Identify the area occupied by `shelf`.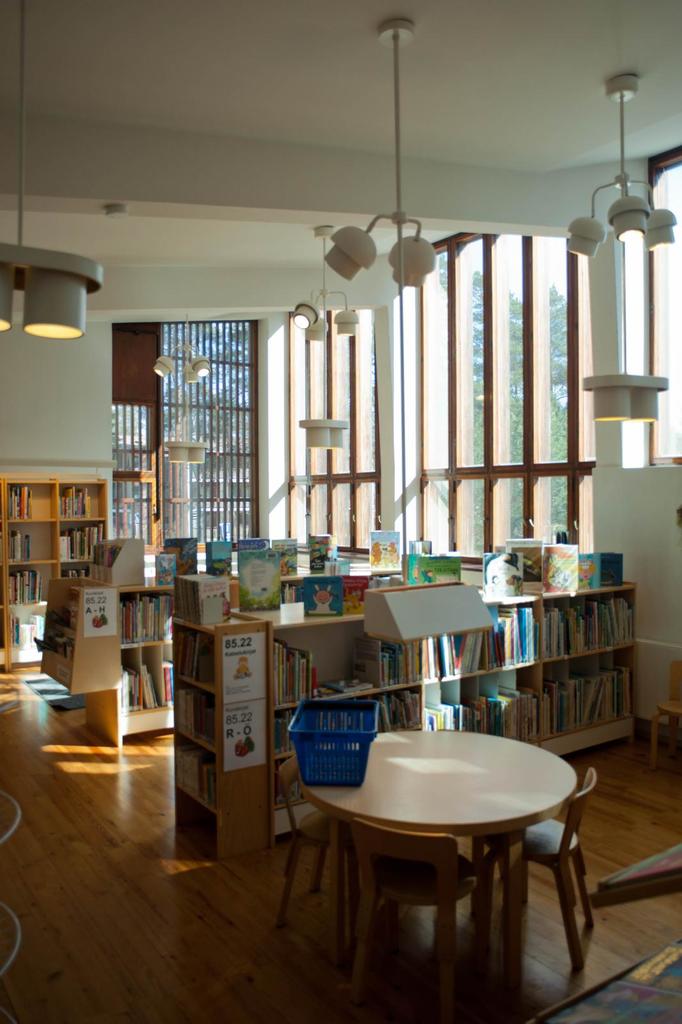
Area: (156,566,662,860).
